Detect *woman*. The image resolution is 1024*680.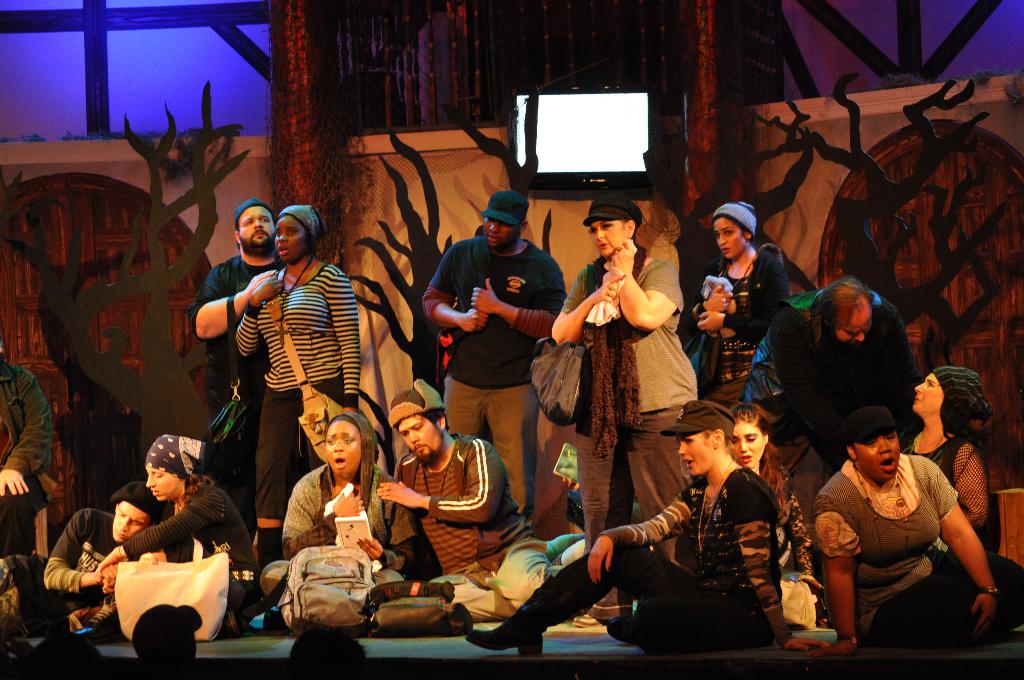
<box>806,406,1023,656</box>.
